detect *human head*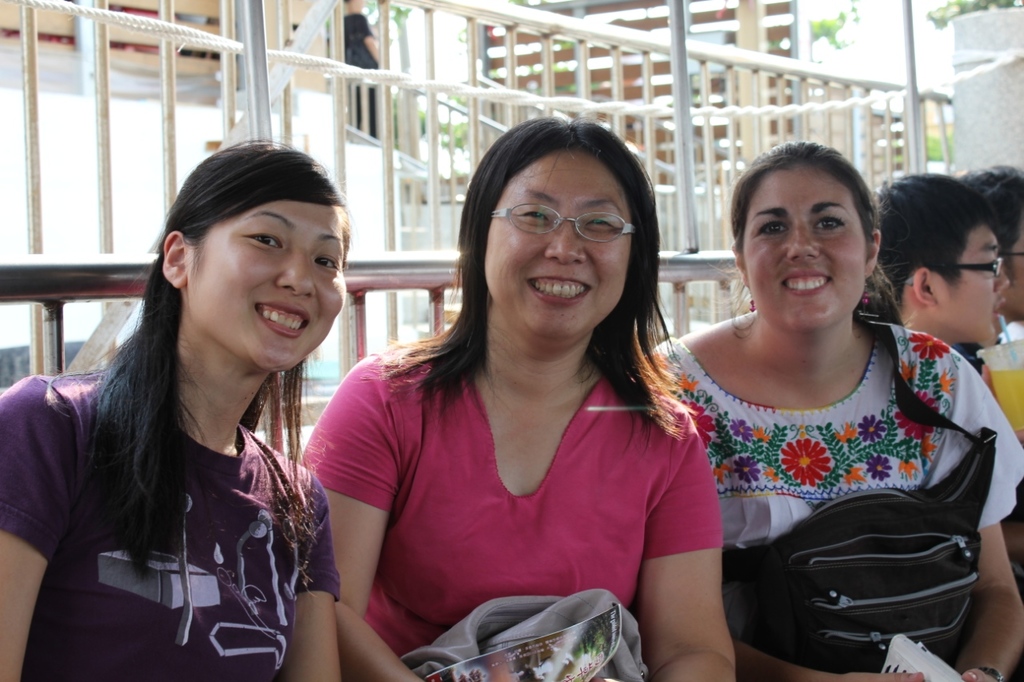
box(958, 160, 1023, 324)
